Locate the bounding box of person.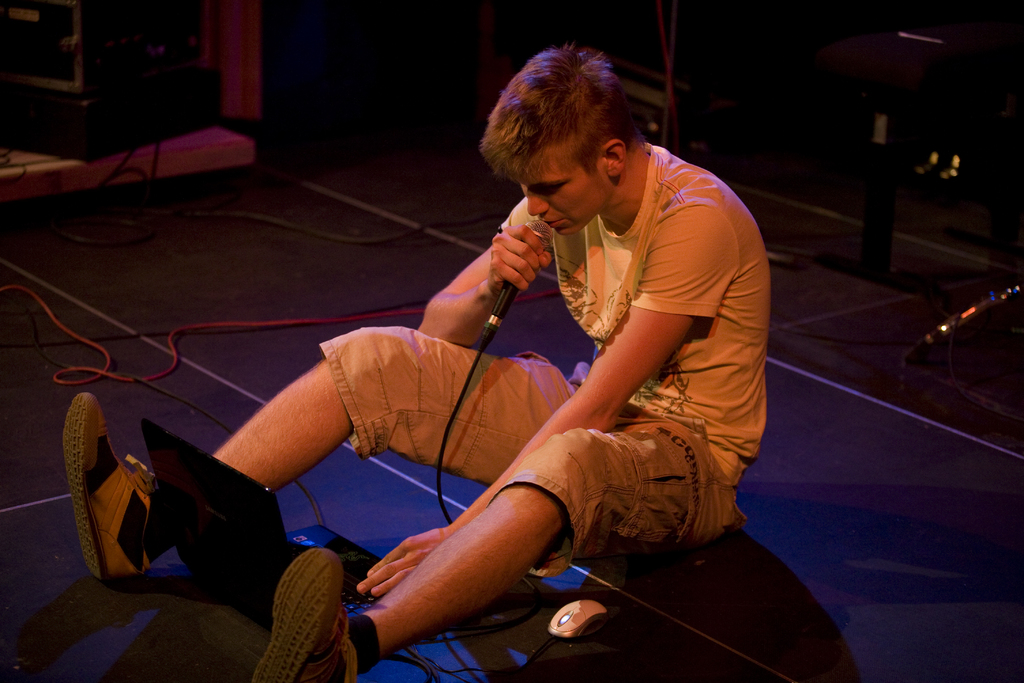
Bounding box: bbox=[66, 45, 769, 682].
